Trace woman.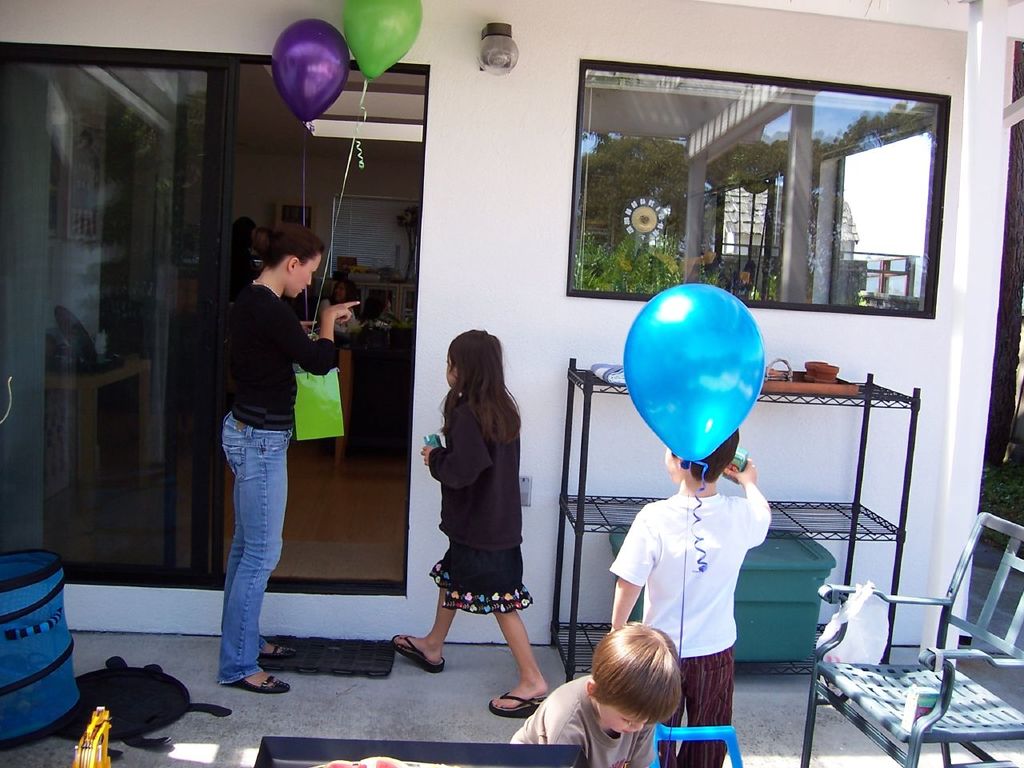
Traced to x1=222, y1=218, x2=353, y2=698.
